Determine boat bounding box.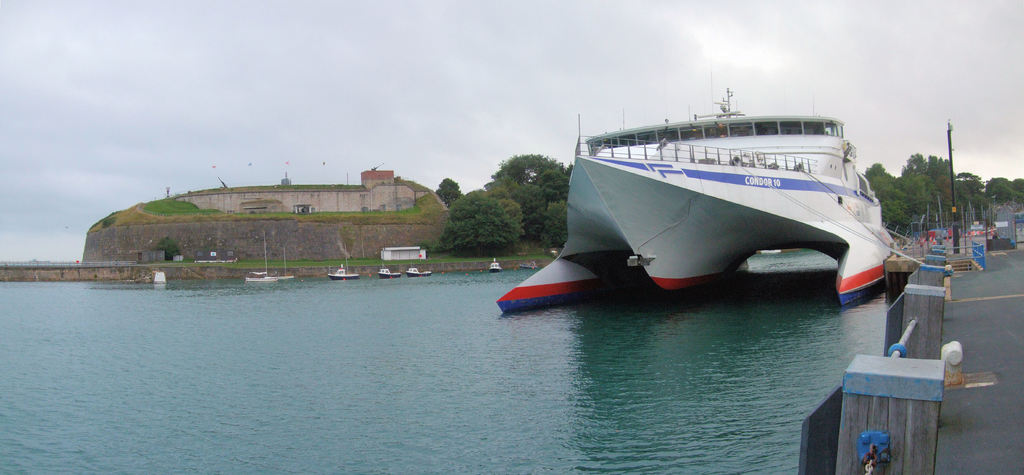
Determined: 244,226,281,282.
